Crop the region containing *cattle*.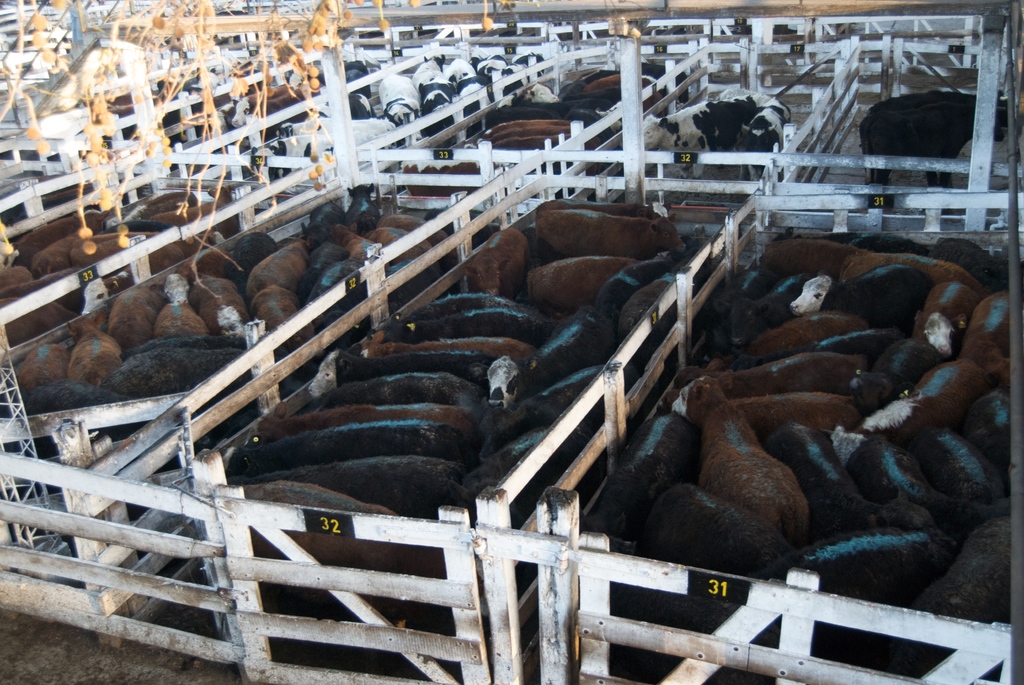
Crop region: left=381, top=212, right=454, bottom=263.
